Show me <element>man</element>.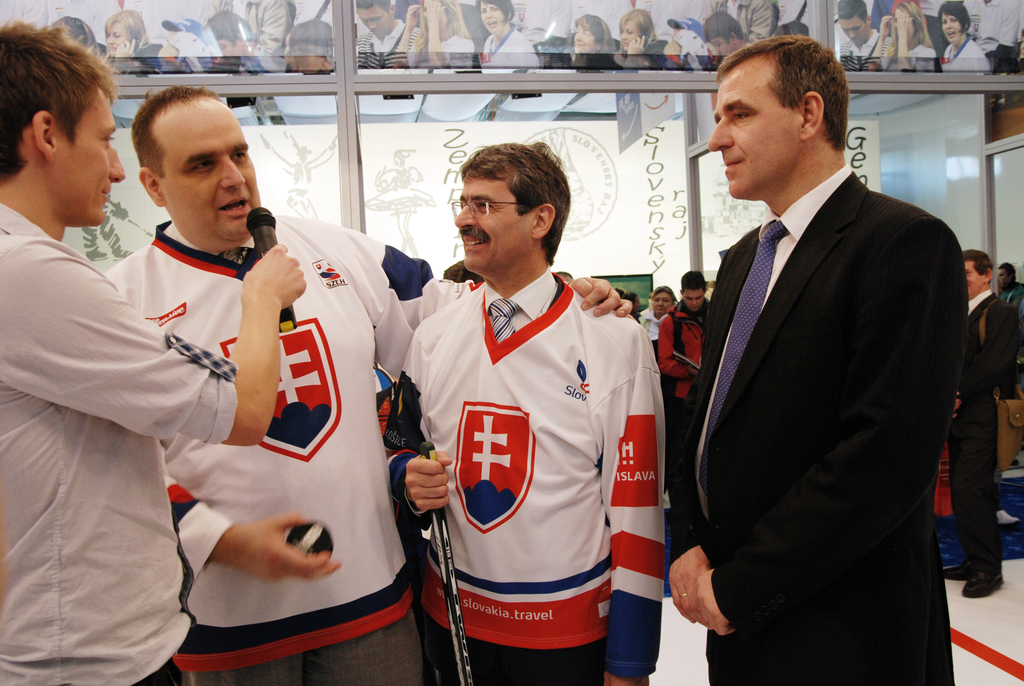
<element>man</element> is here: [left=632, top=282, right=680, bottom=352].
